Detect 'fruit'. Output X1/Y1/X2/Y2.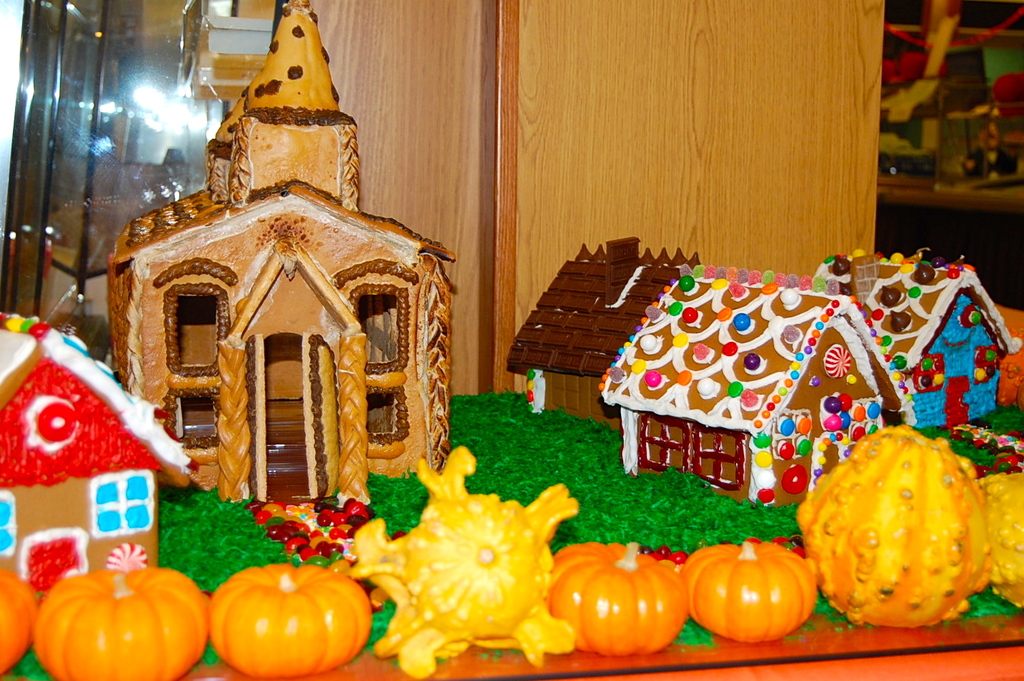
543/543/688/652.
